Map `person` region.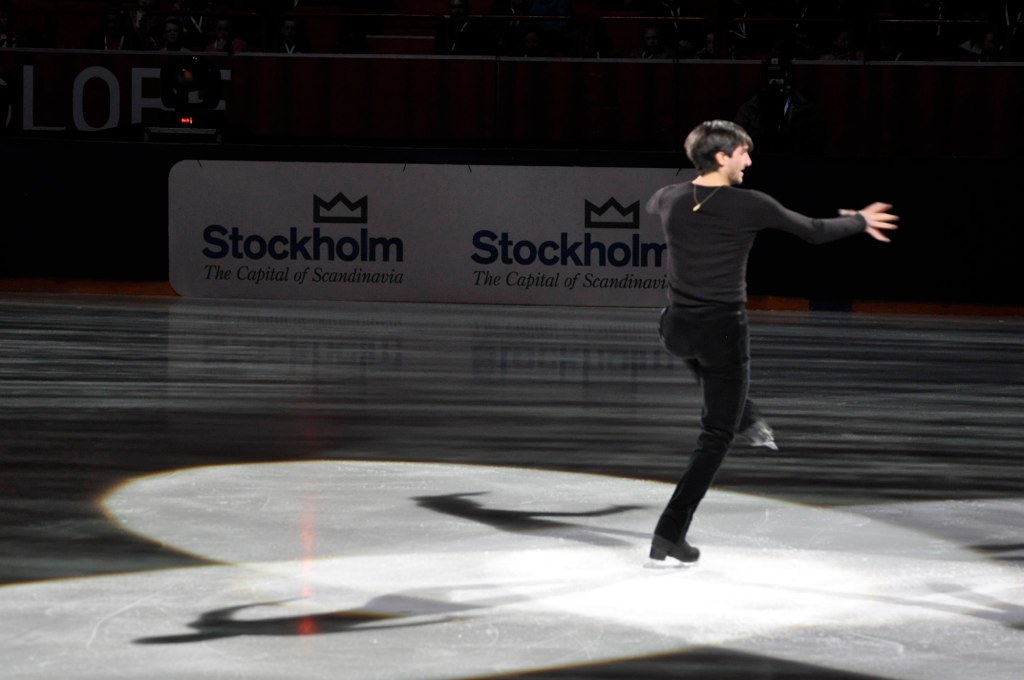
Mapped to x1=646 y1=115 x2=902 y2=563.
